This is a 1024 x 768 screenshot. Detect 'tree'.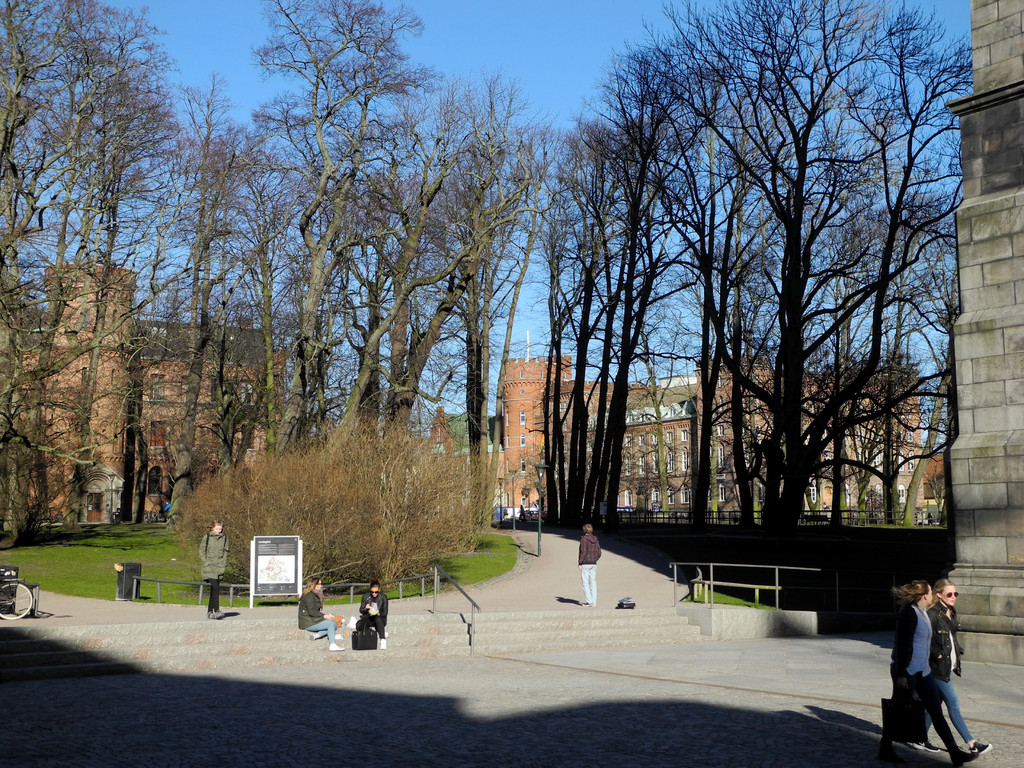
box=[0, 0, 184, 470].
